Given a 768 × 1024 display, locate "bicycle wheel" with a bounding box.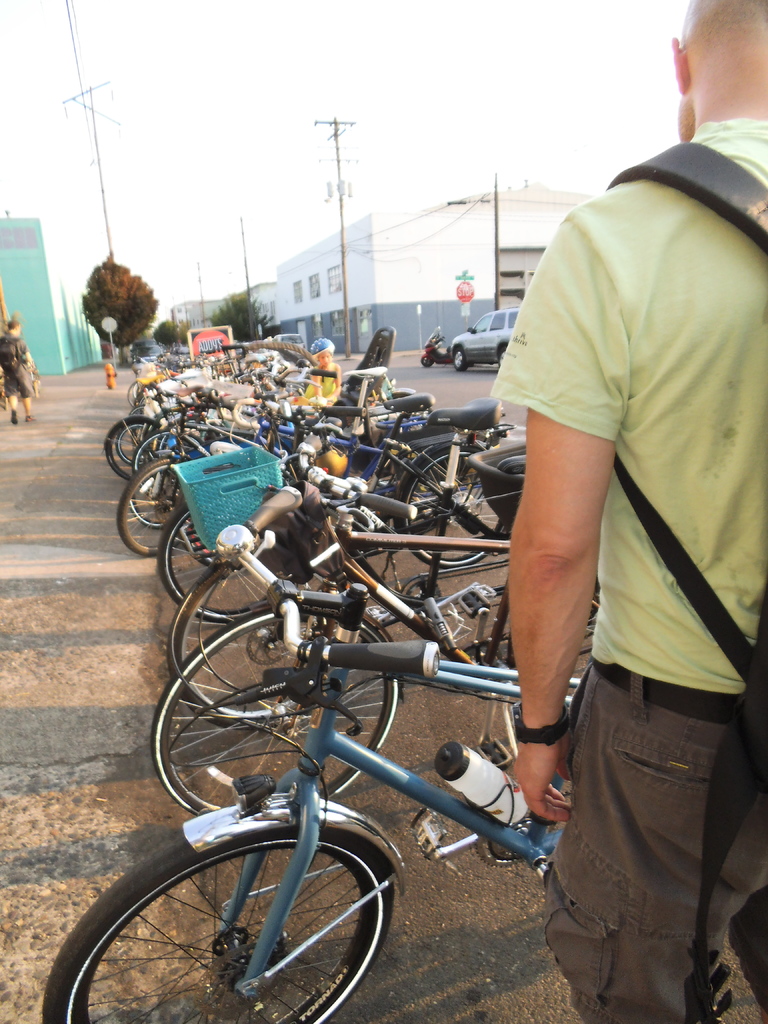
Located: region(569, 582, 604, 684).
